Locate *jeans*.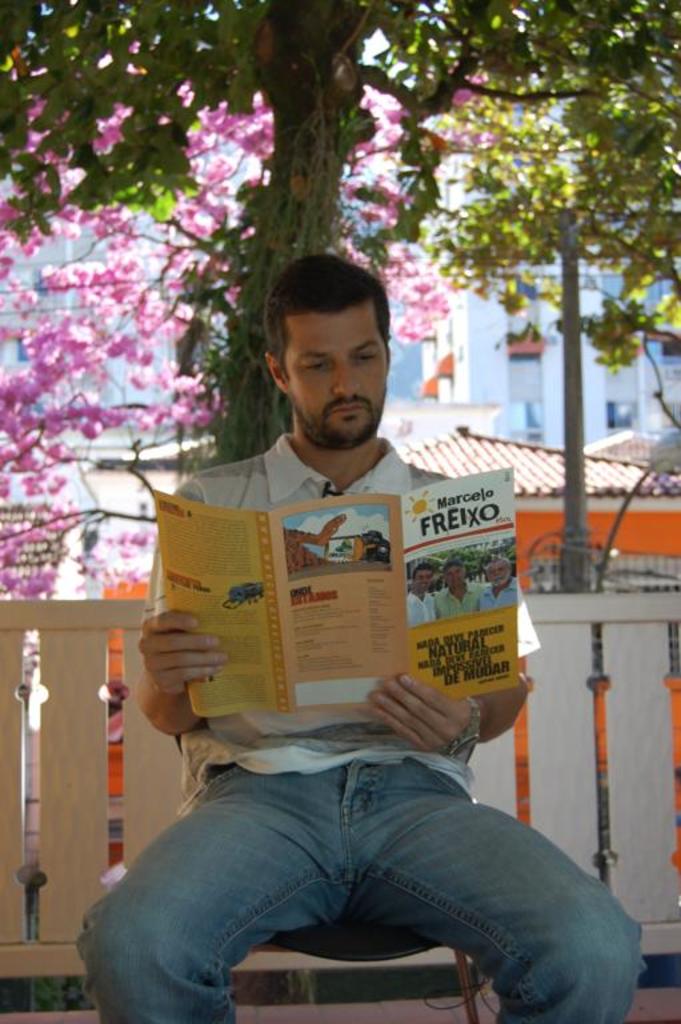
Bounding box: box=[75, 744, 608, 1023].
